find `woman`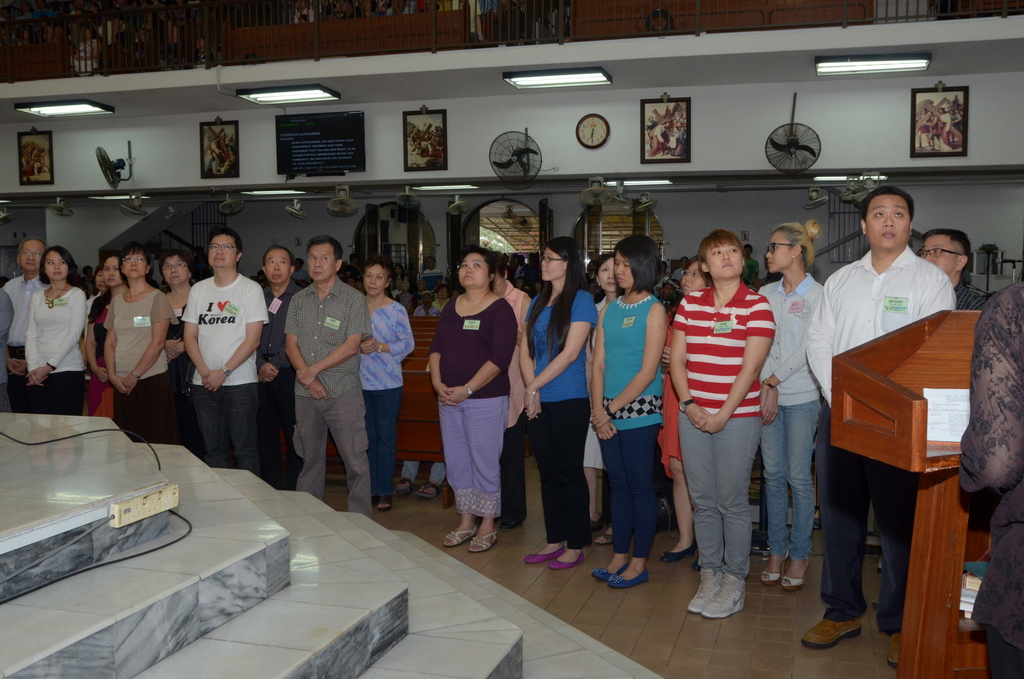
{"left": 77, "top": 254, "right": 130, "bottom": 417}
